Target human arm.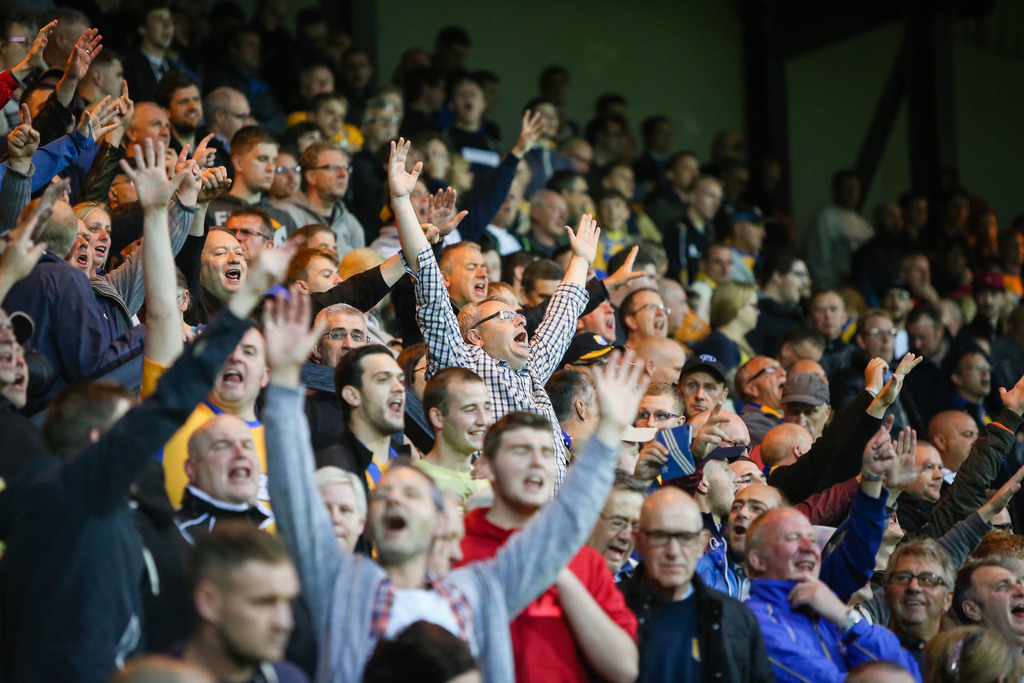
Target region: bbox=[0, 203, 51, 292].
